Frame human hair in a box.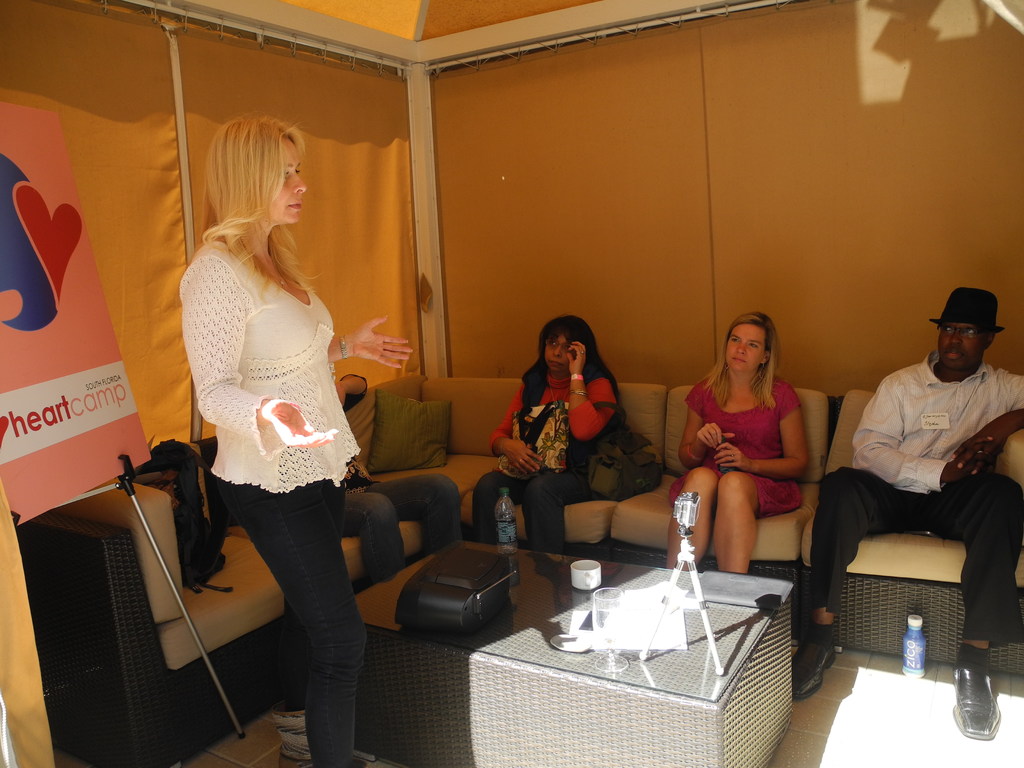
x1=195, y1=109, x2=311, y2=310.
